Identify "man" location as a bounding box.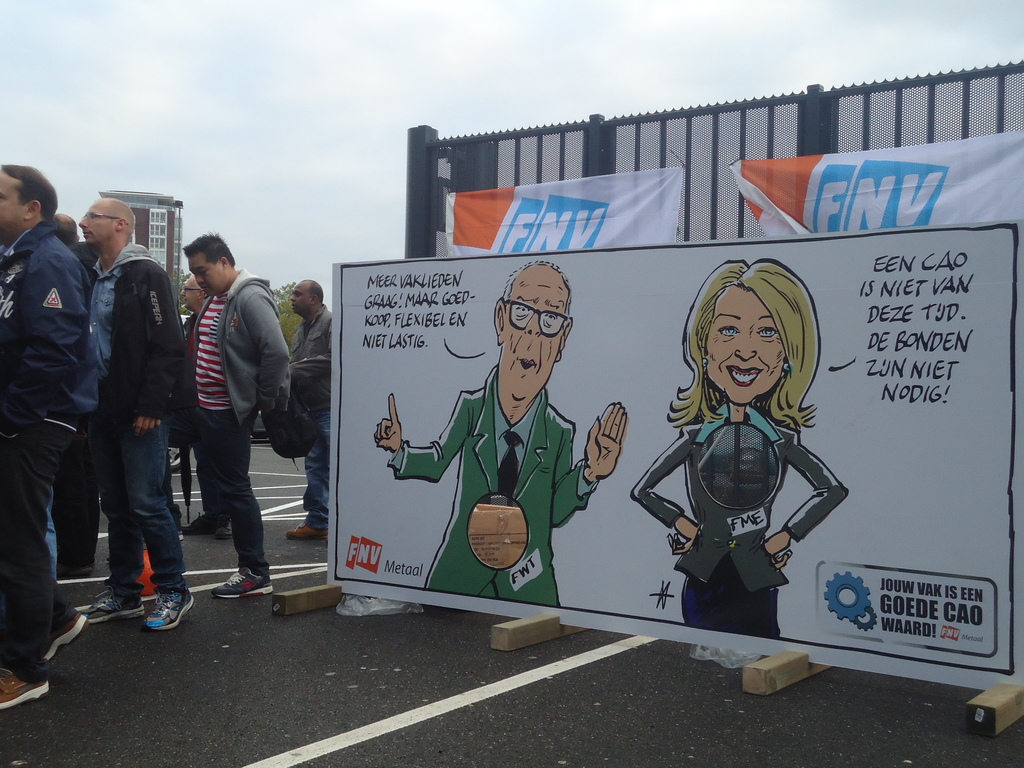
(287,276,337,541).
